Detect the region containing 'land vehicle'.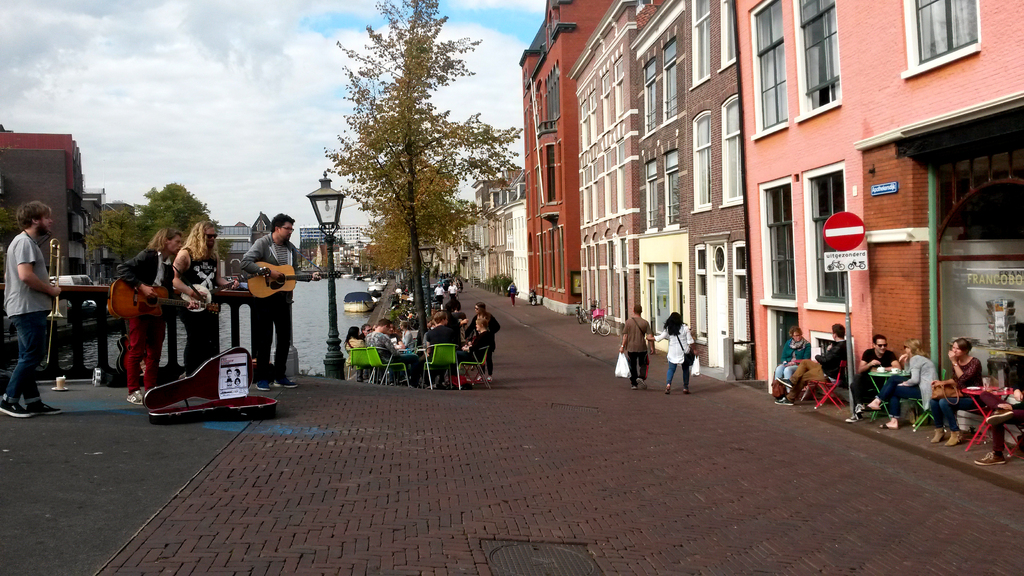
bbox=(428, 278, 462, 291).
